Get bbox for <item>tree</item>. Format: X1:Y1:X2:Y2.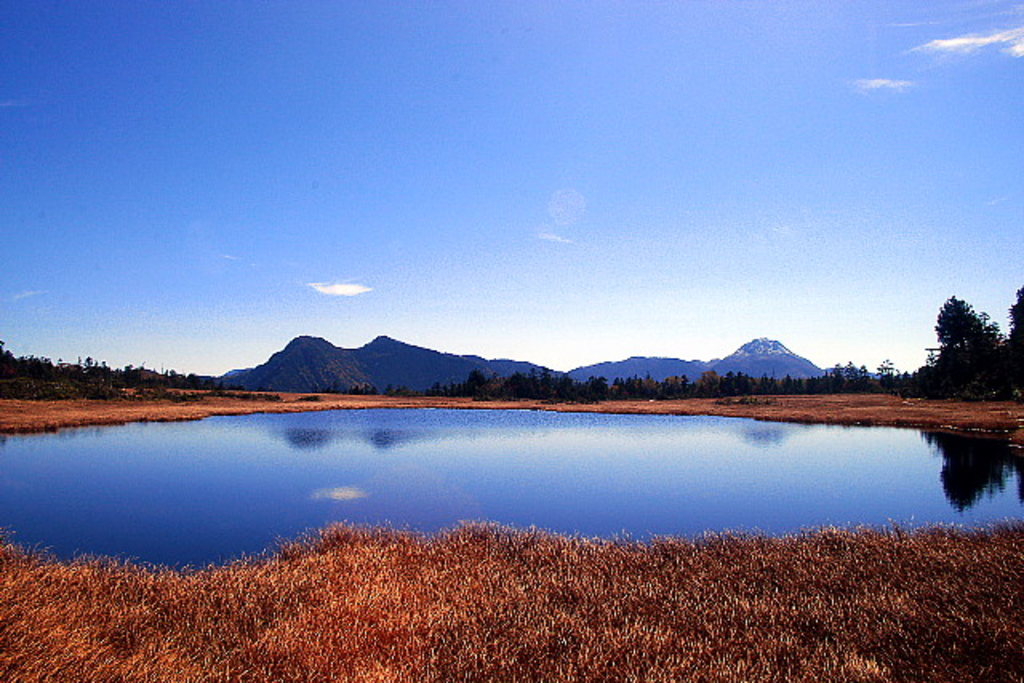
933:278:1006:393.
